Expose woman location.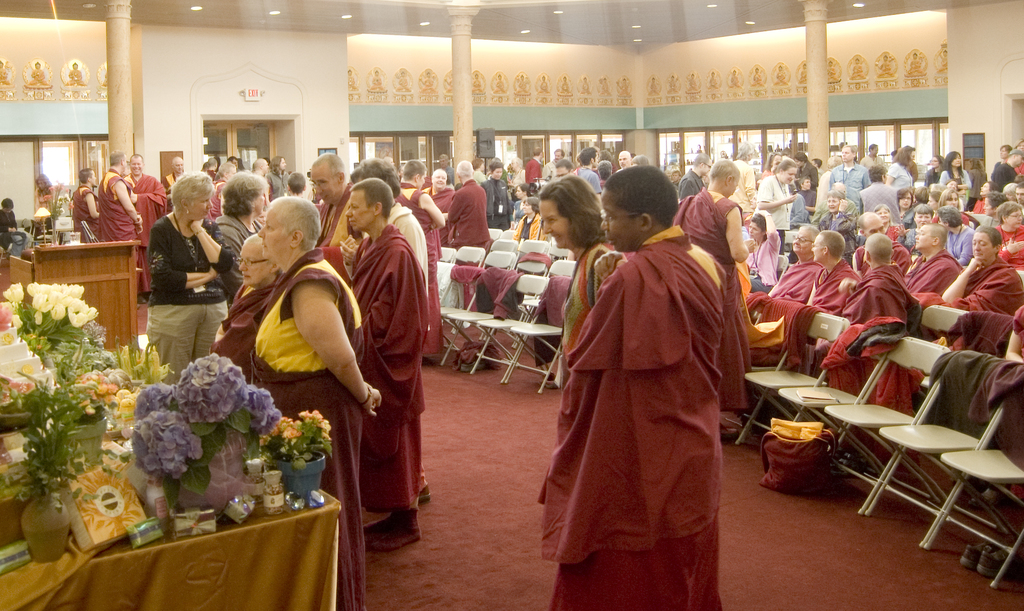
Exposed at x1=538, y1=174, x2=635, y2=361.
